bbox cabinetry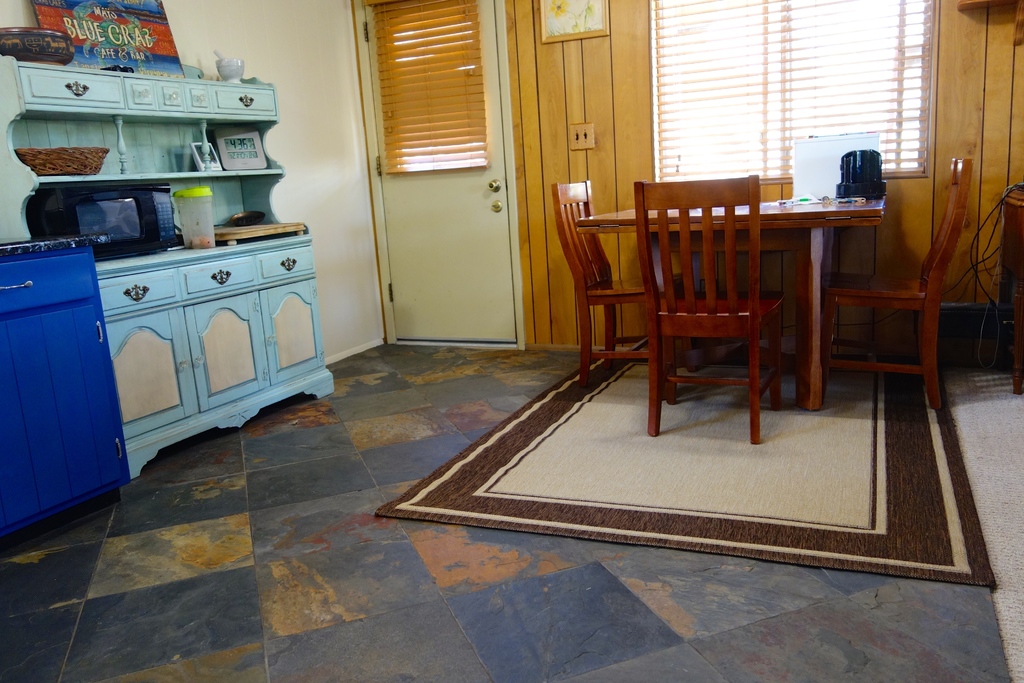
pyautogui.locateOnScreen(0, 242, 136, 559)
